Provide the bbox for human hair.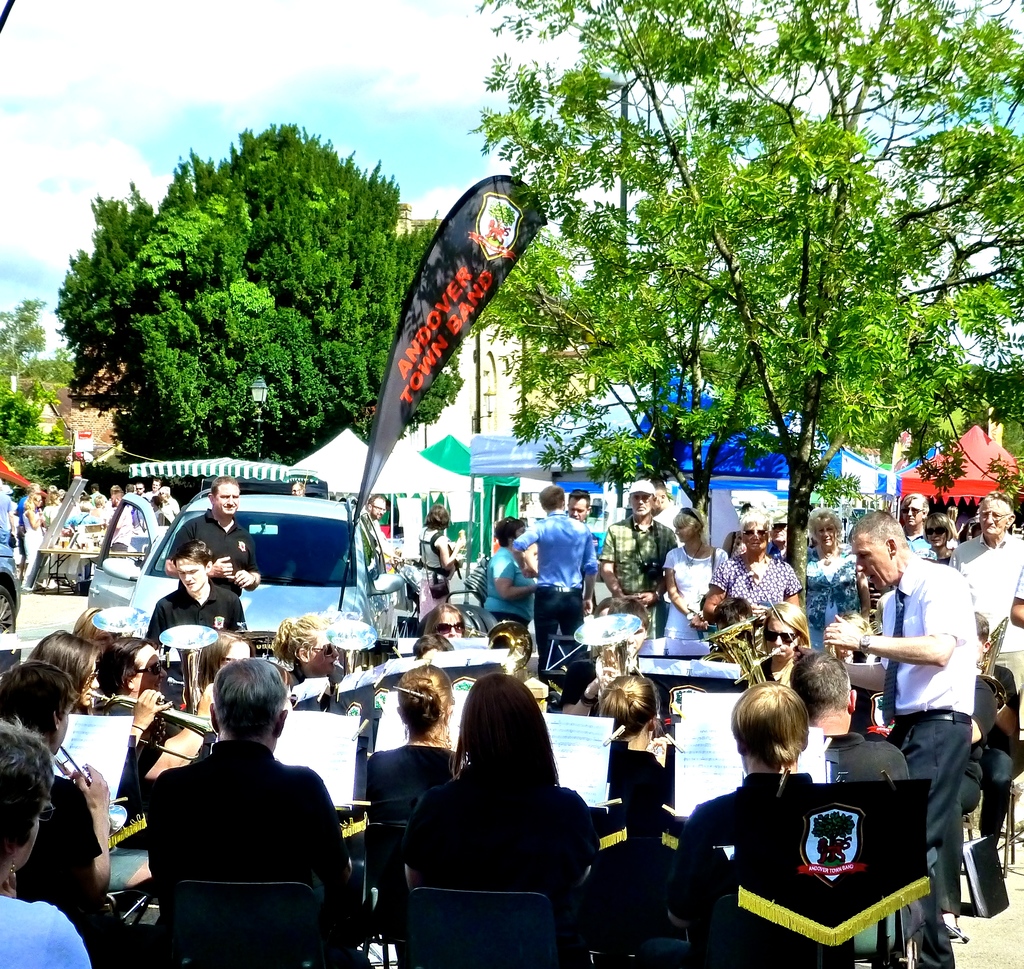
(x1=921, y1=510, x2=956, y2=545).
